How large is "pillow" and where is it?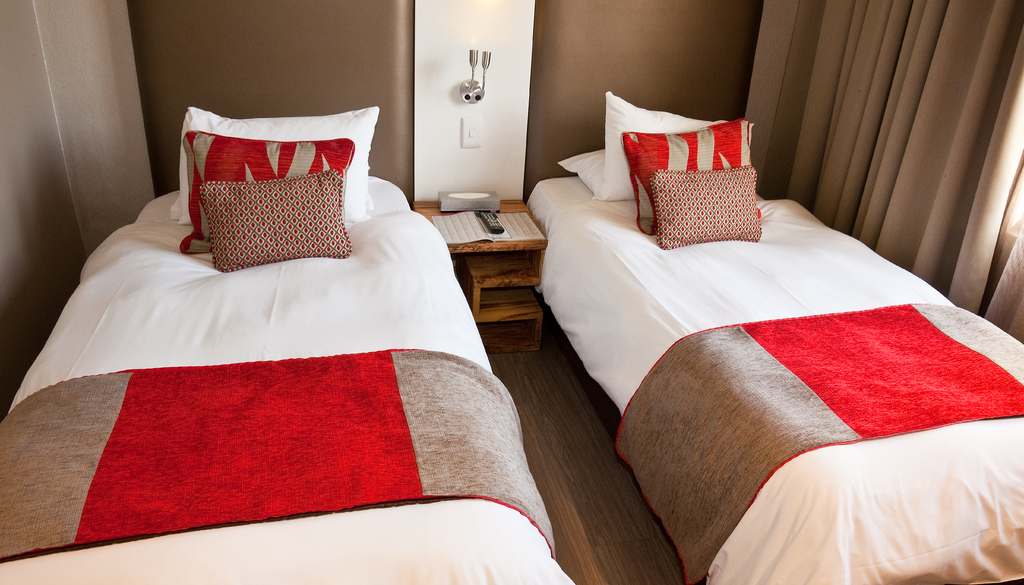
Bounding box: (x1=175, y1=99, x2=379, y2=225).
